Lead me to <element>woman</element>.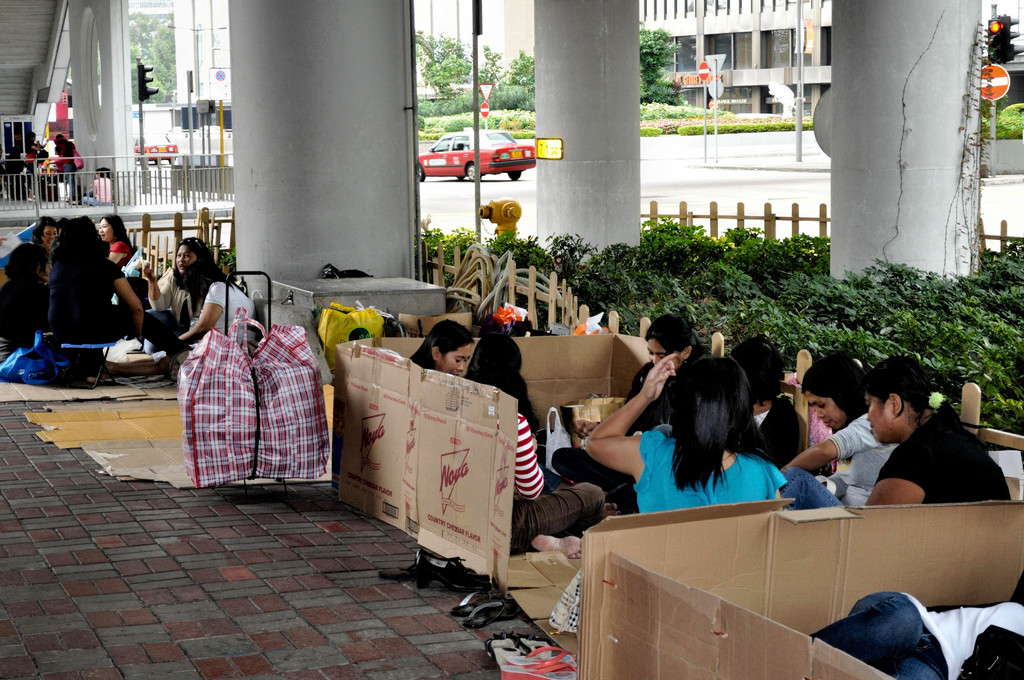
Lead to box=[627, 318, 710, 436].
